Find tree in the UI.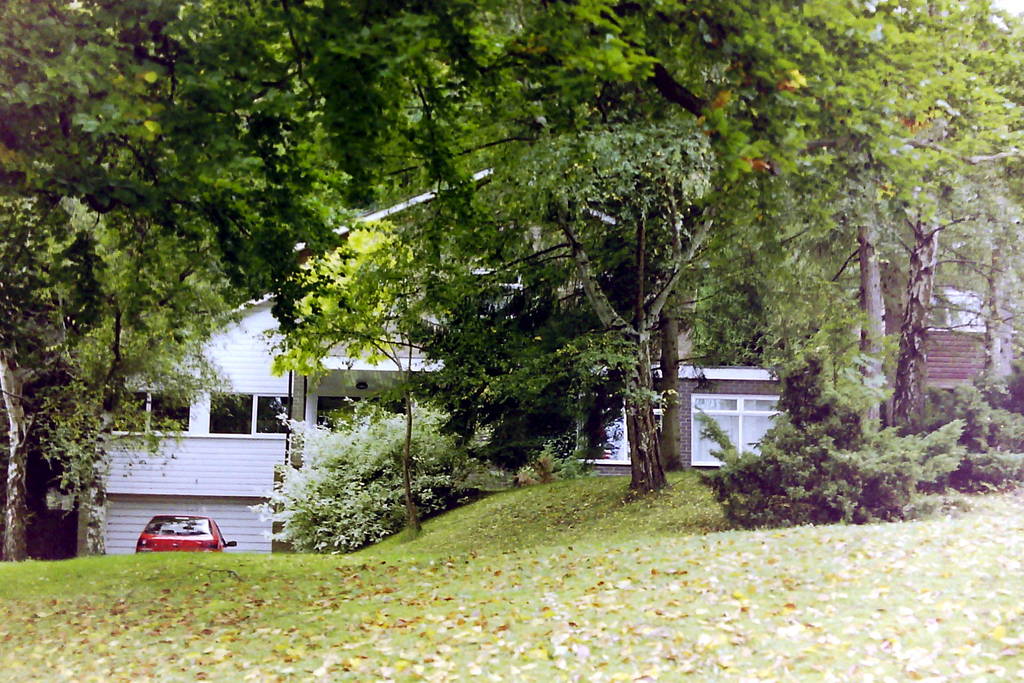
UI element at [x1=696, y1=0, x2=1023, y2=440].
